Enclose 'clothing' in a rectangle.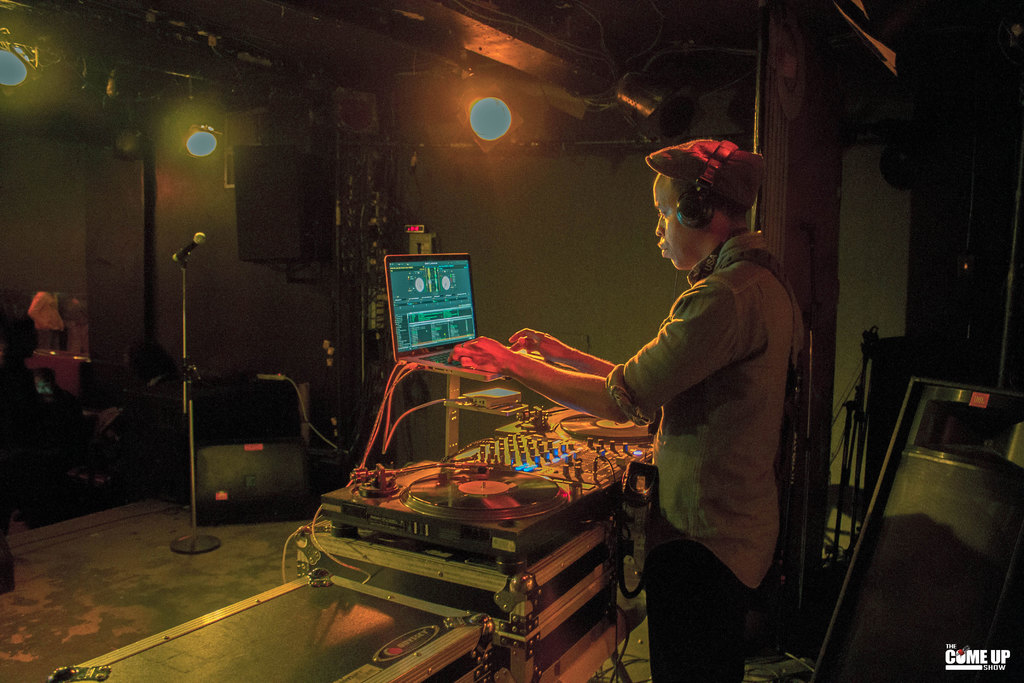
box(609, 186, 820, 648).
